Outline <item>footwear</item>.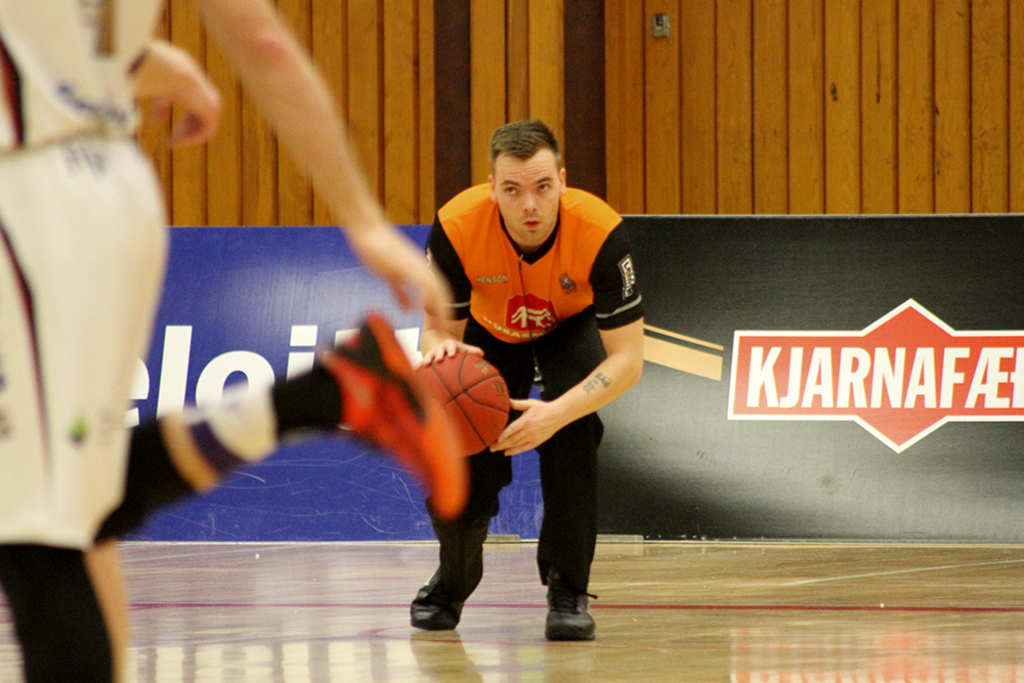
Outline: pyautogui.locateOnScreen(323, 313, 472, 518).
